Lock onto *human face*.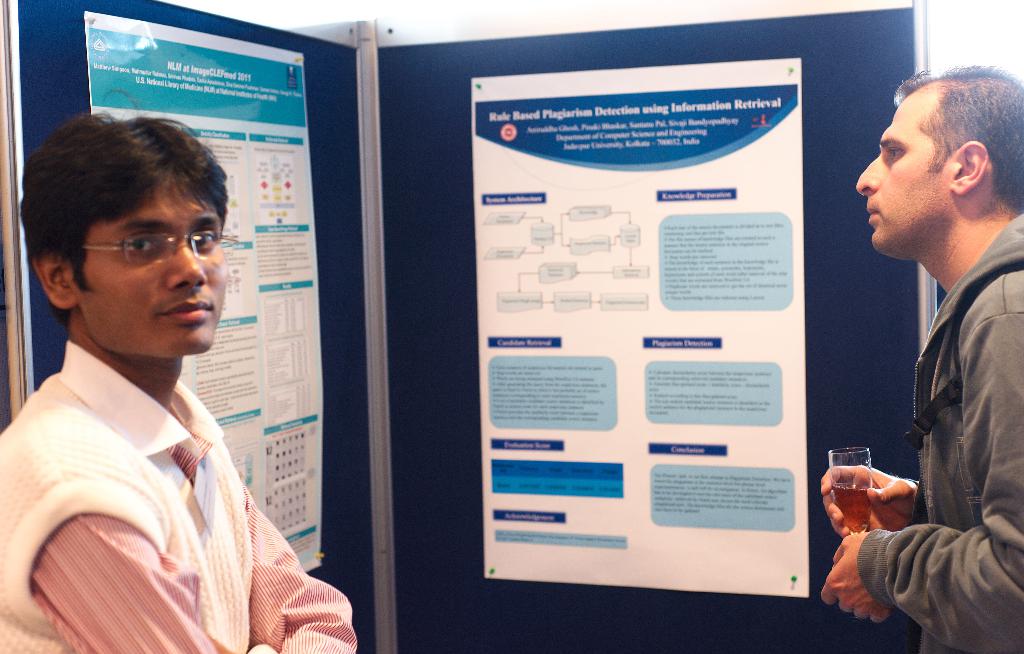
Locked: {"left": 855, "top": 92, "right": 956, "bottom": 253}.
